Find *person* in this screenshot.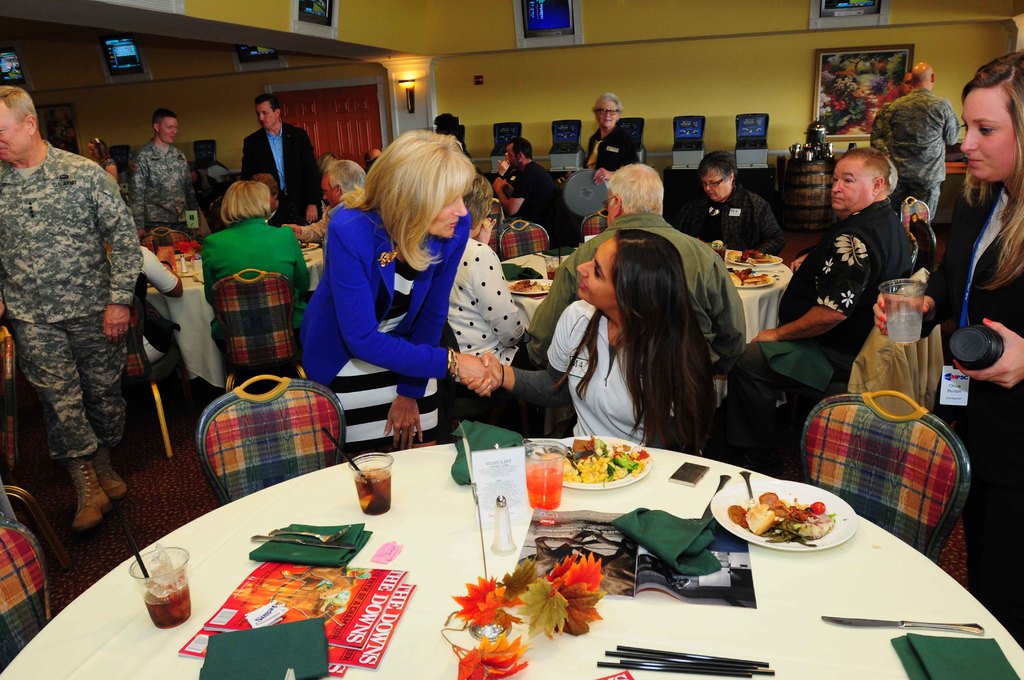
The bounding box for *person* is [283, 155, 369, 250].
